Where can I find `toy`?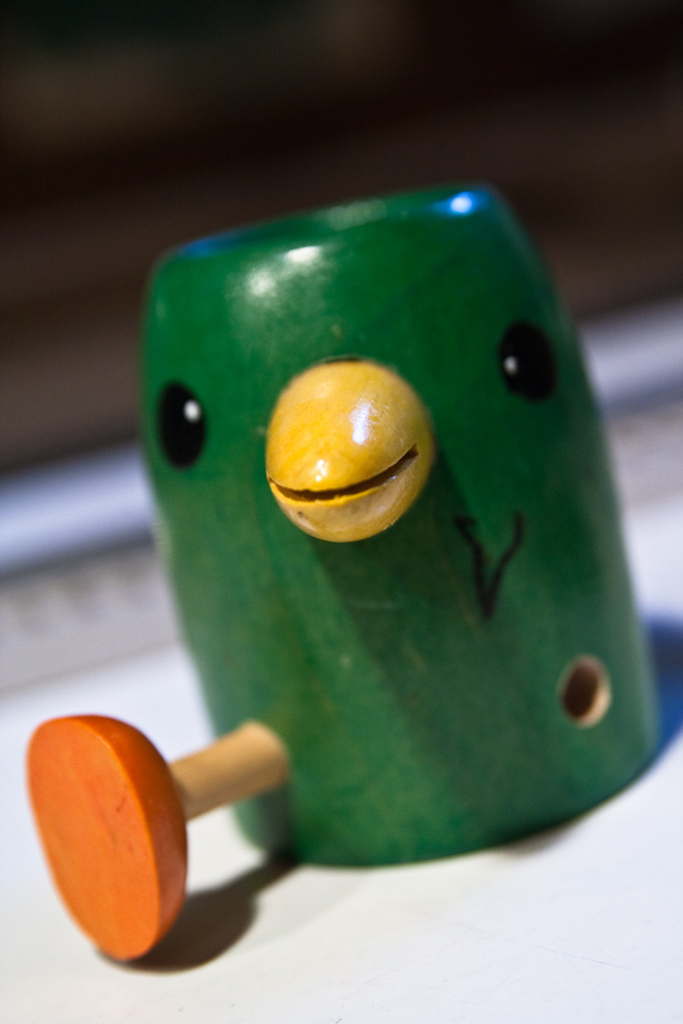
You can find it at rect(138, 191, 634, 771).
